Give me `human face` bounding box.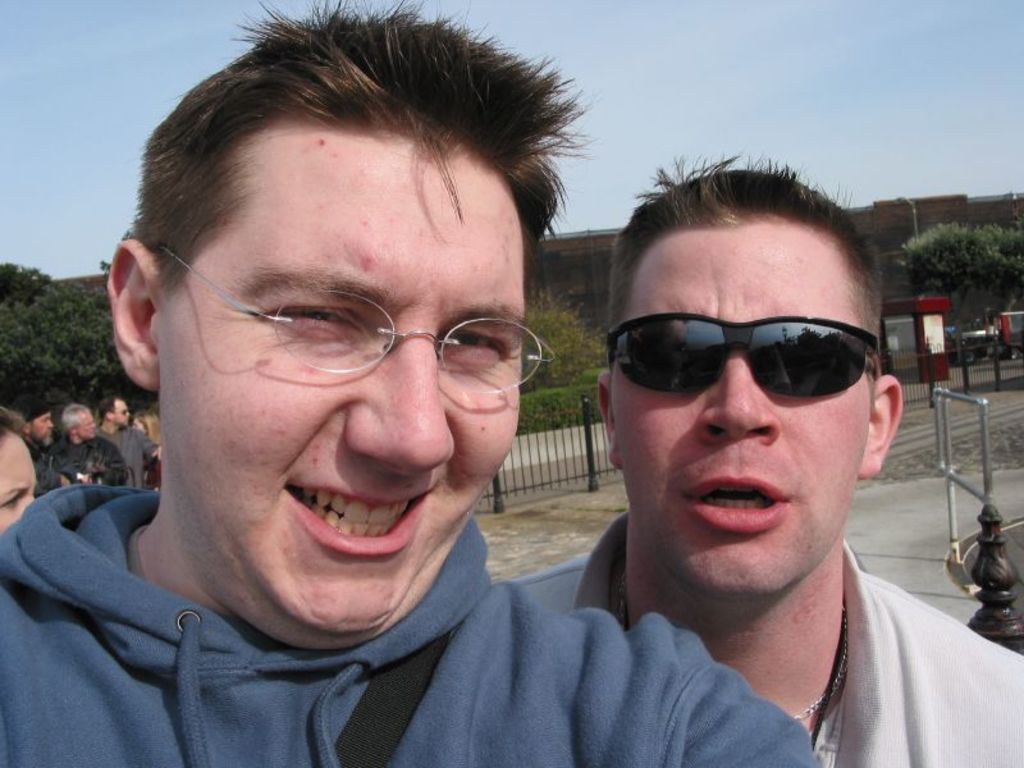
[613,220,869,599].
